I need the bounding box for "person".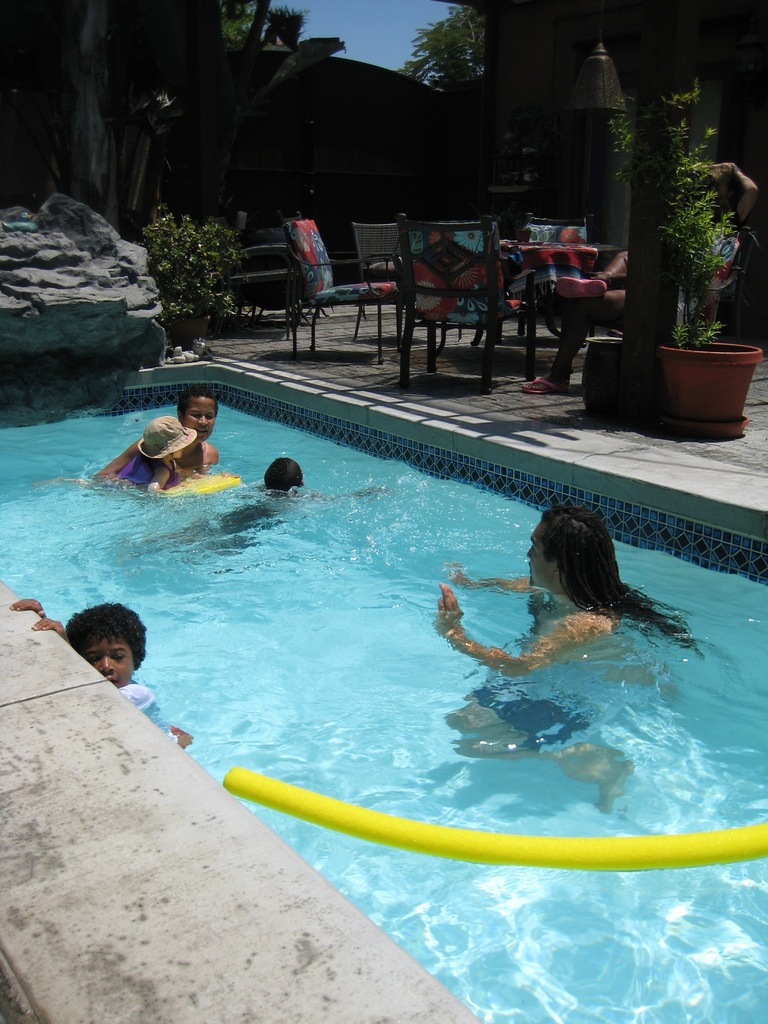
Here it is: {"x1": 153, "y1": 455, "x2": 382, "y2": 563}.
